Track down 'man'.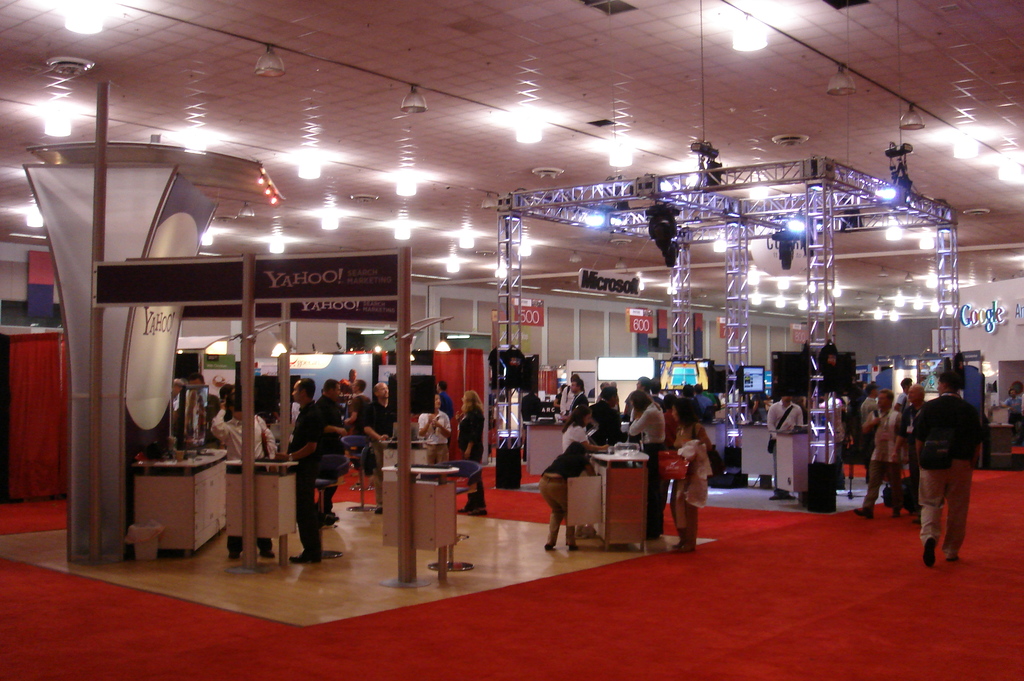
Tracked to (left=908, top=384, right=931, bottom=521).
